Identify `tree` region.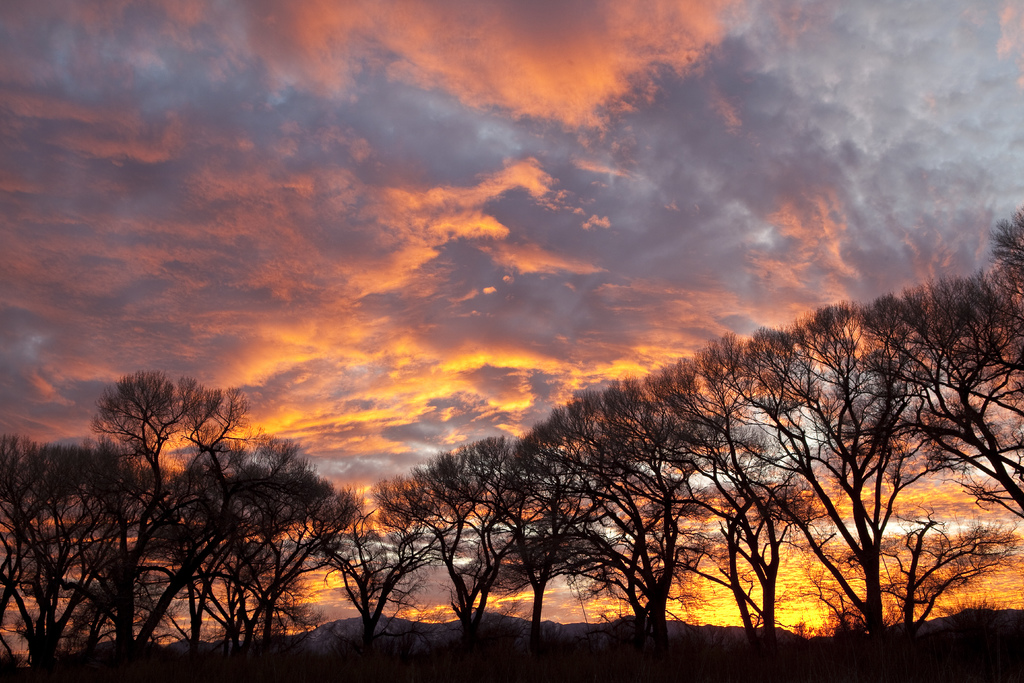
Region: crop(28, 434, 90, 667).
